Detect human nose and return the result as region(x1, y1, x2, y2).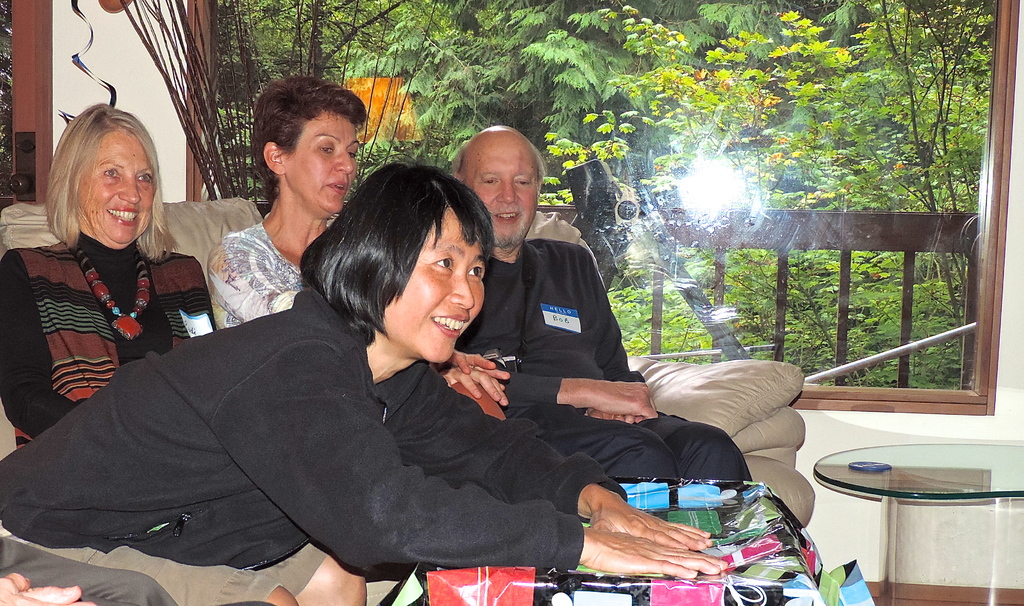
region(117, 168, 140, 203).
